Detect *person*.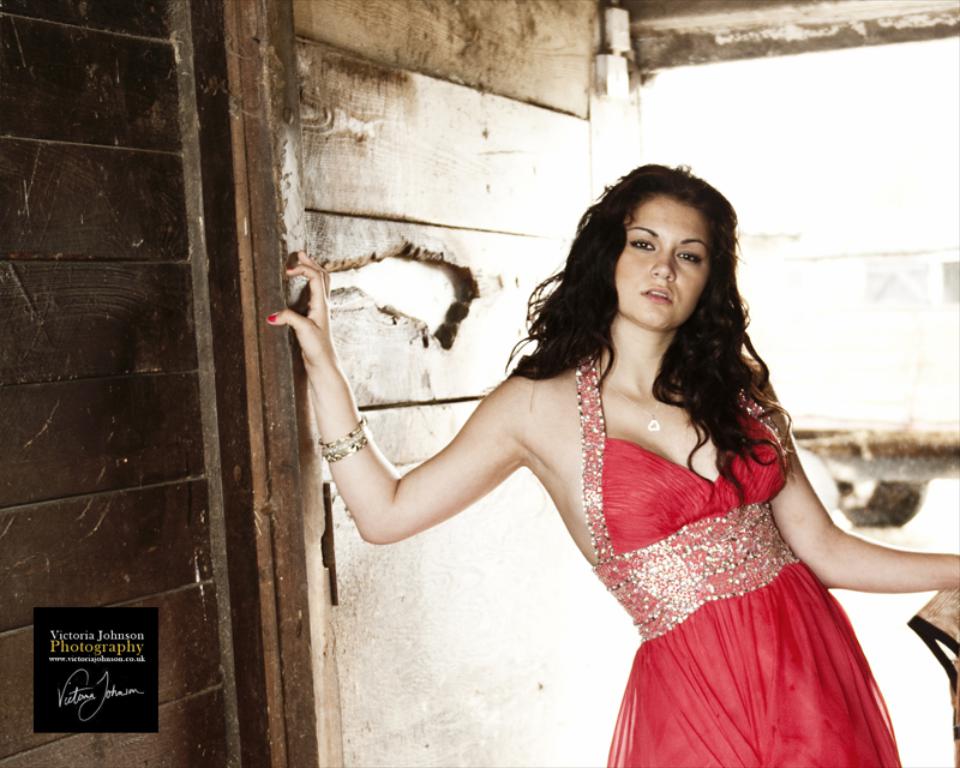
Detected at locate(269, 161, 959, 767).
